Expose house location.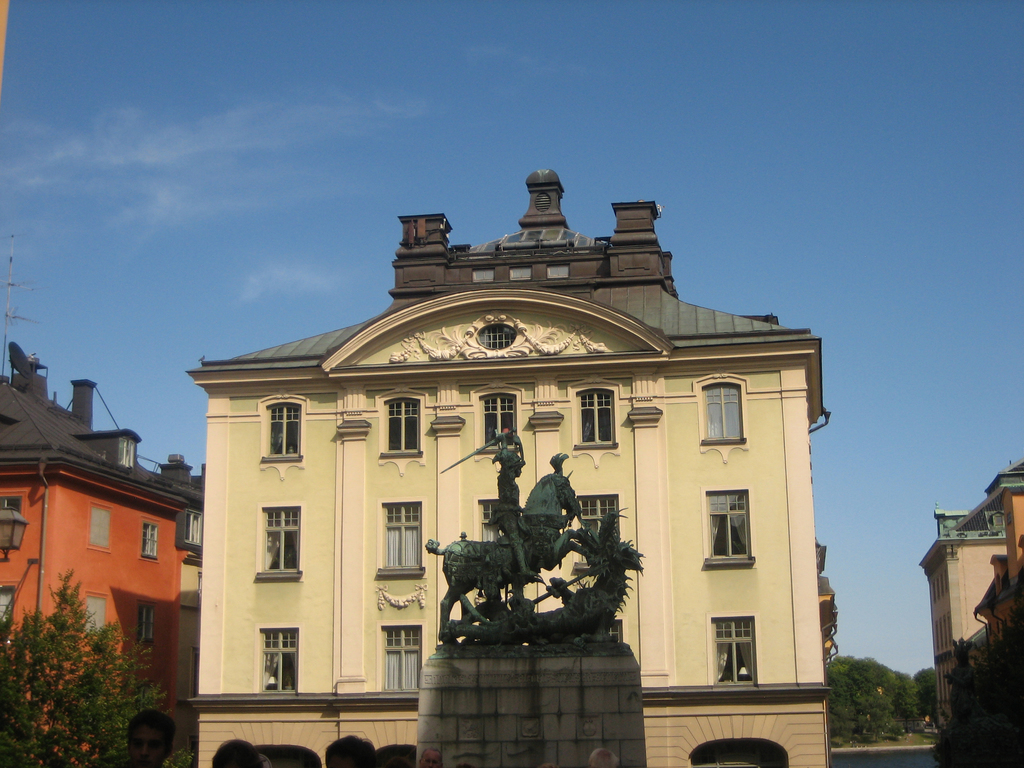
Exposed at pyautogui.locateOnScreen(0, 376, 209, 767).
